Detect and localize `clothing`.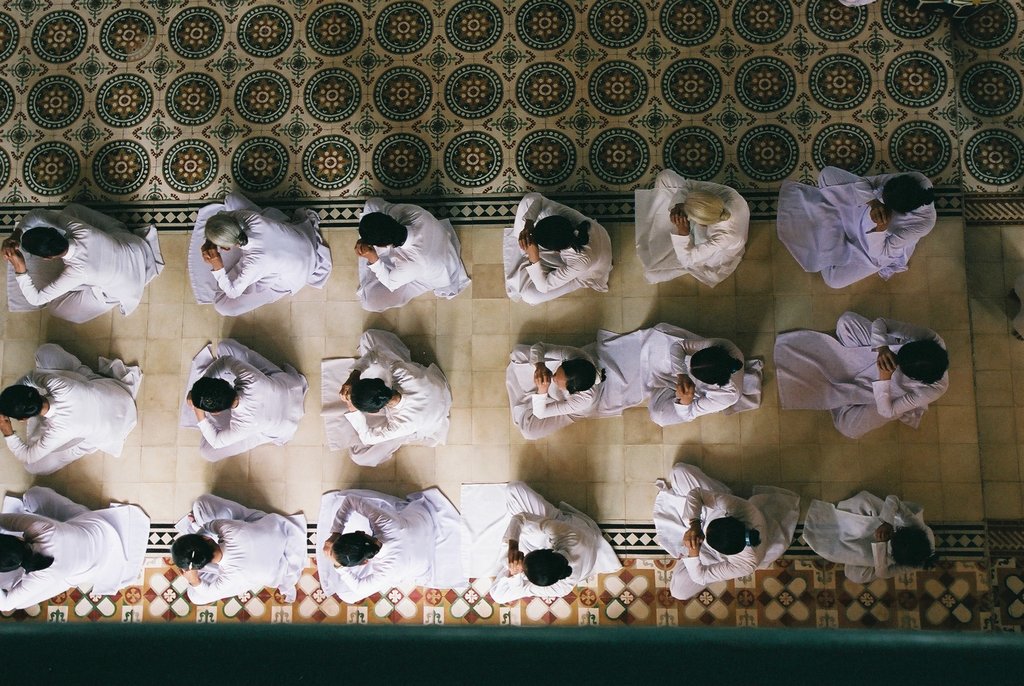
Localized at [504, 330, 612, 436].
